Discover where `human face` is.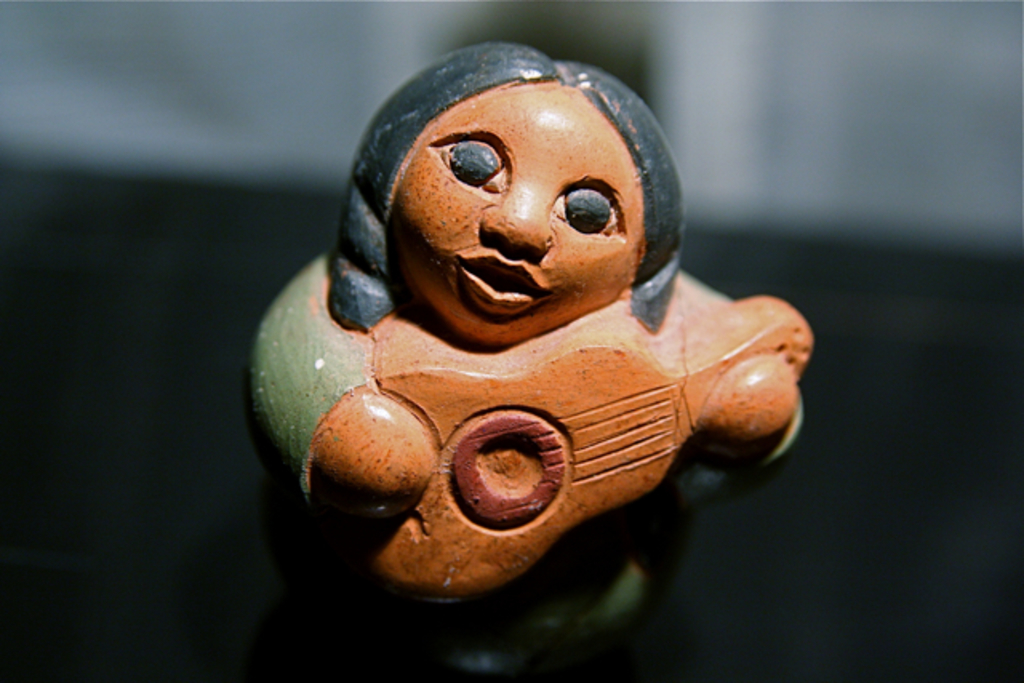
Discovered at 390 82 640 342.
